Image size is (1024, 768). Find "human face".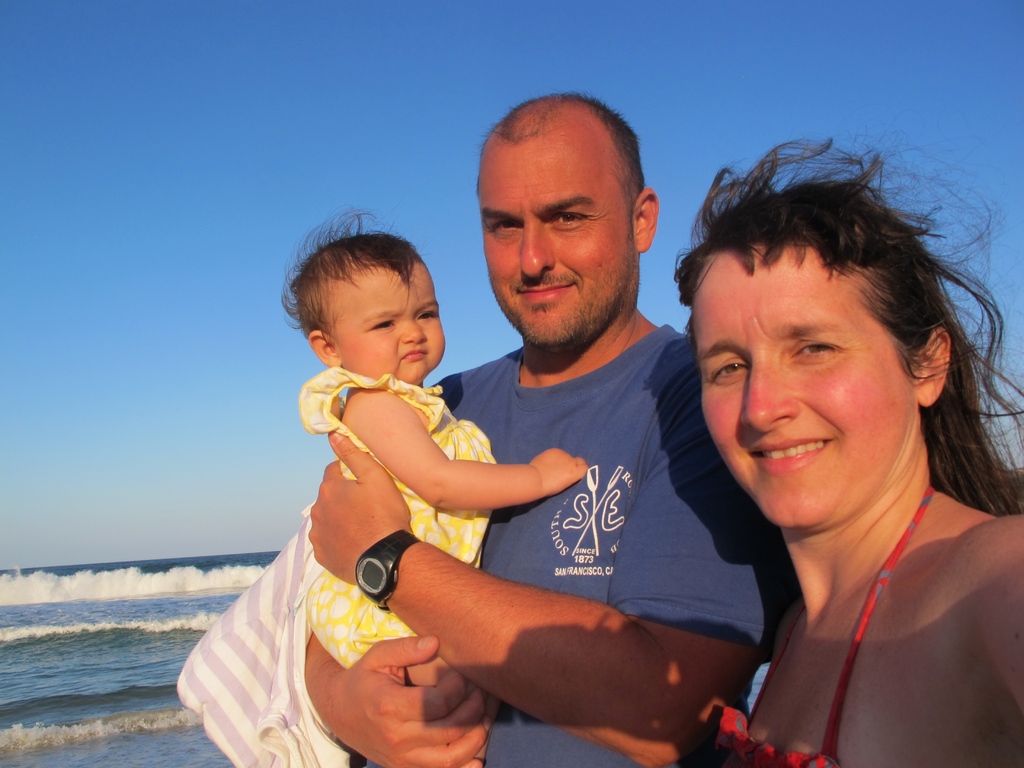
326/260/446/383.
